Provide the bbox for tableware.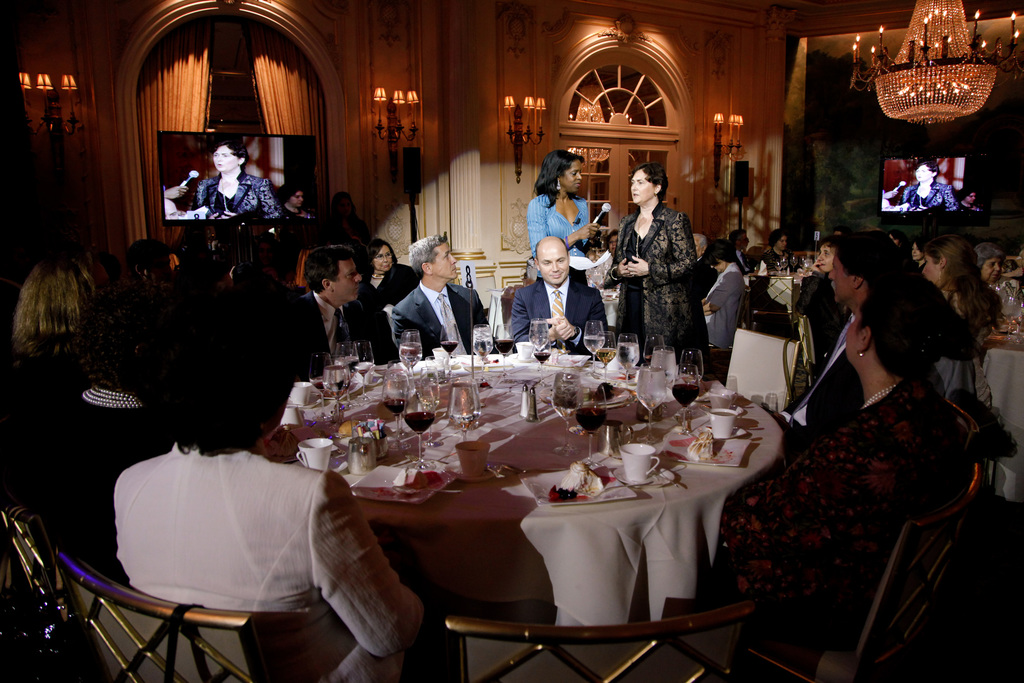
(641, 332, 669, 366).
